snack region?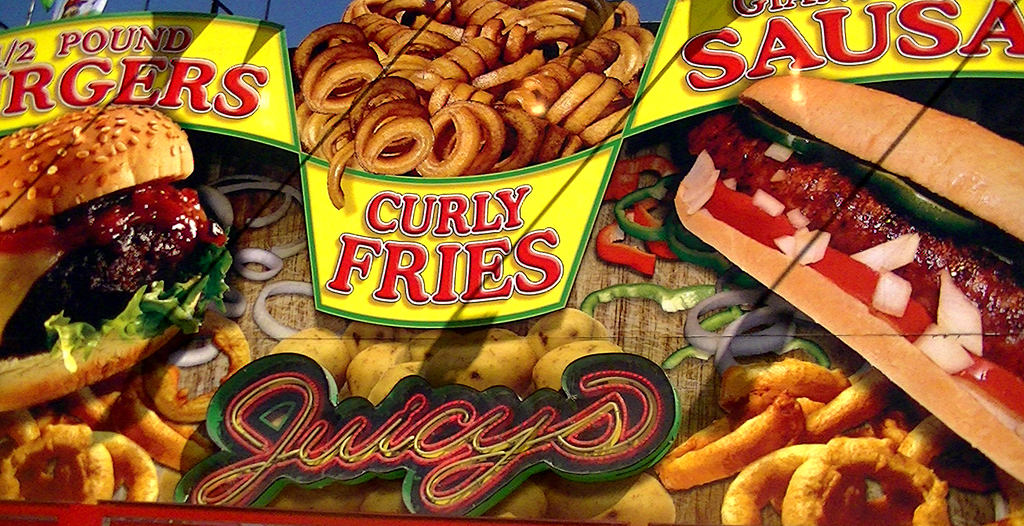
bbox(271, 29, 650, 214)
